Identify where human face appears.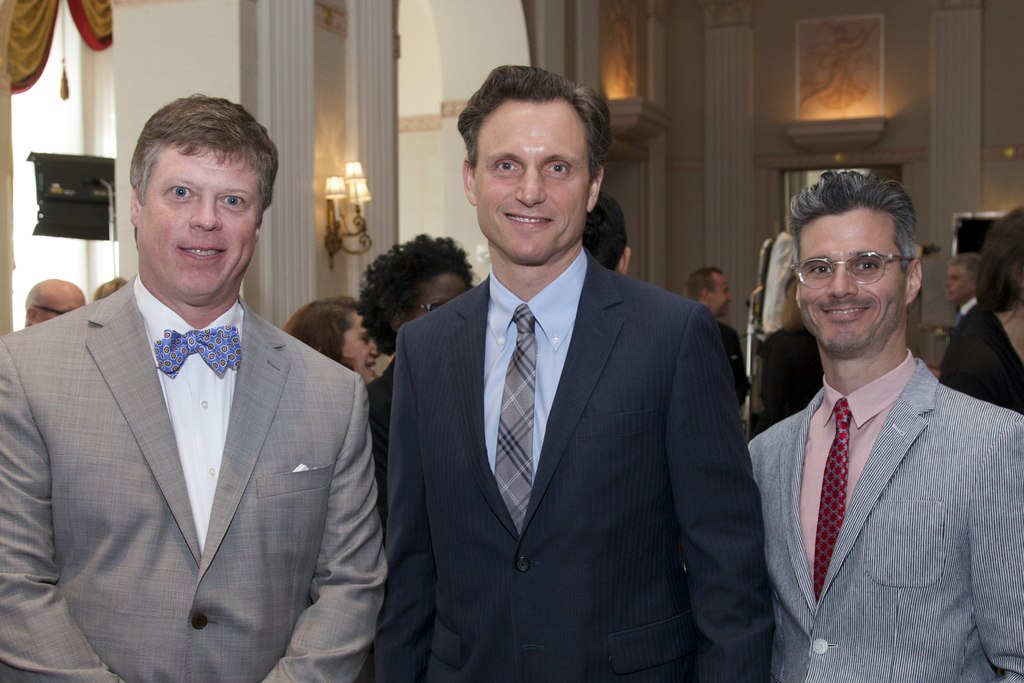
Appears at rect(704, 268, 730, 317).
